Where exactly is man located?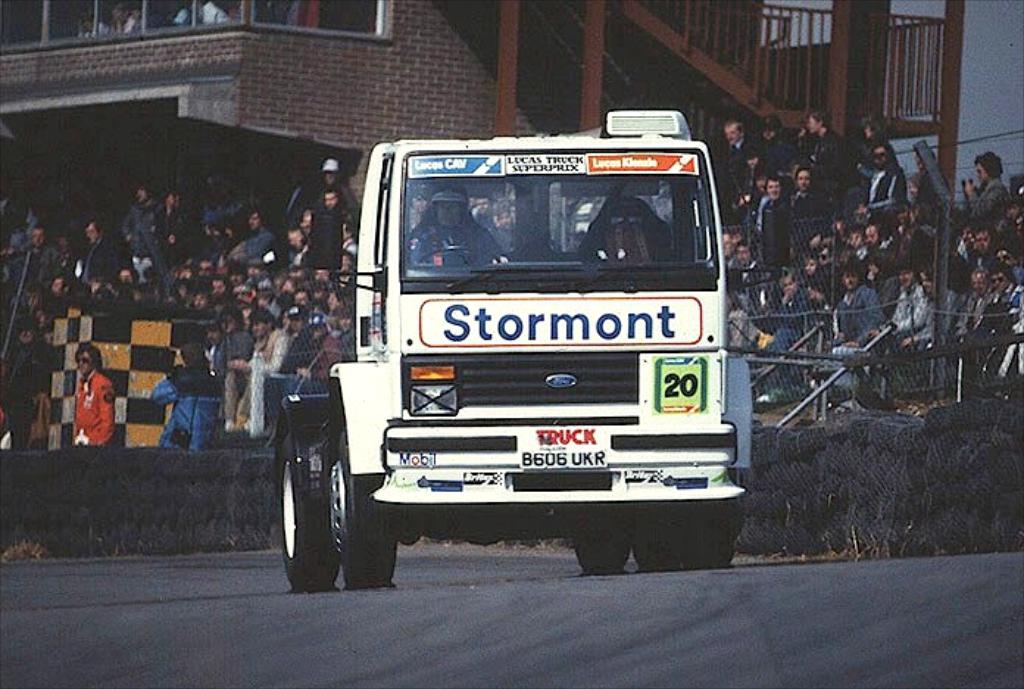
Its bounding box is <region>0, 317, 56, 445</region>.
